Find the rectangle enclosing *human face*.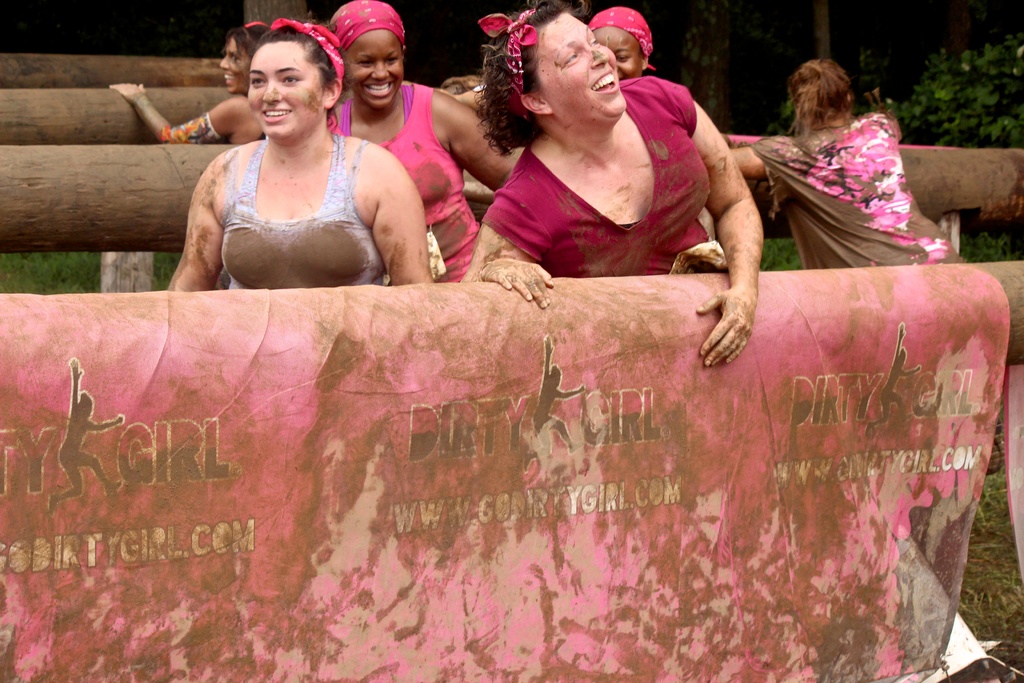
(541,15,629,126).
